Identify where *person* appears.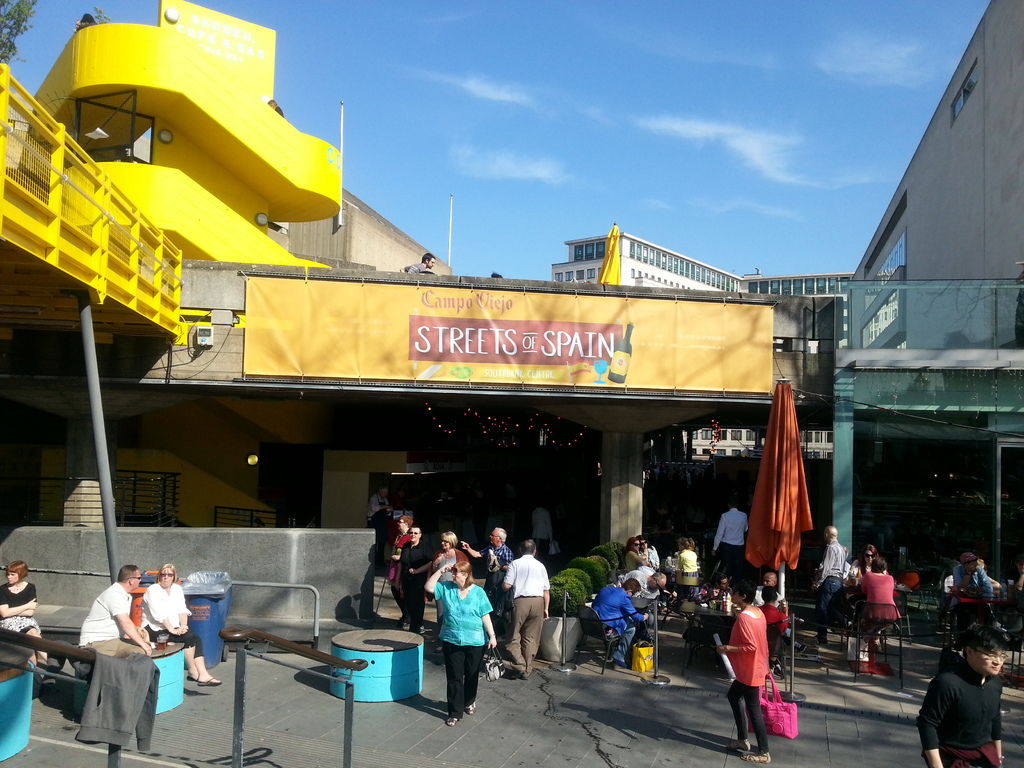
Appears at 627/535/650/569.
